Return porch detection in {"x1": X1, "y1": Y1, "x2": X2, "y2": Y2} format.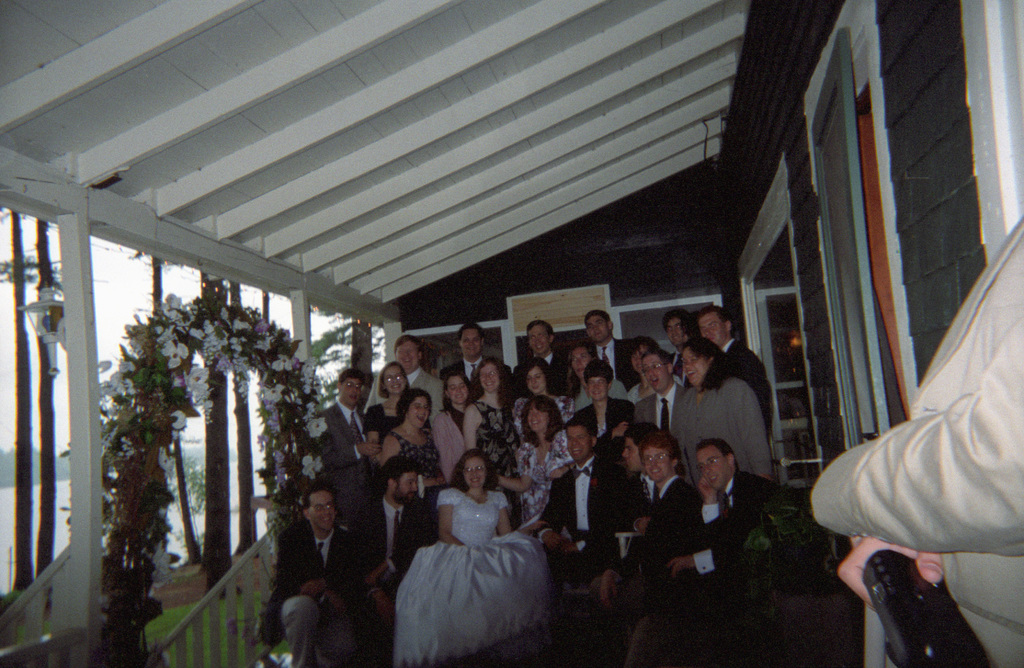
{"x1": 0, "y1": 205, "x2": 1023, "y2": 667}.
